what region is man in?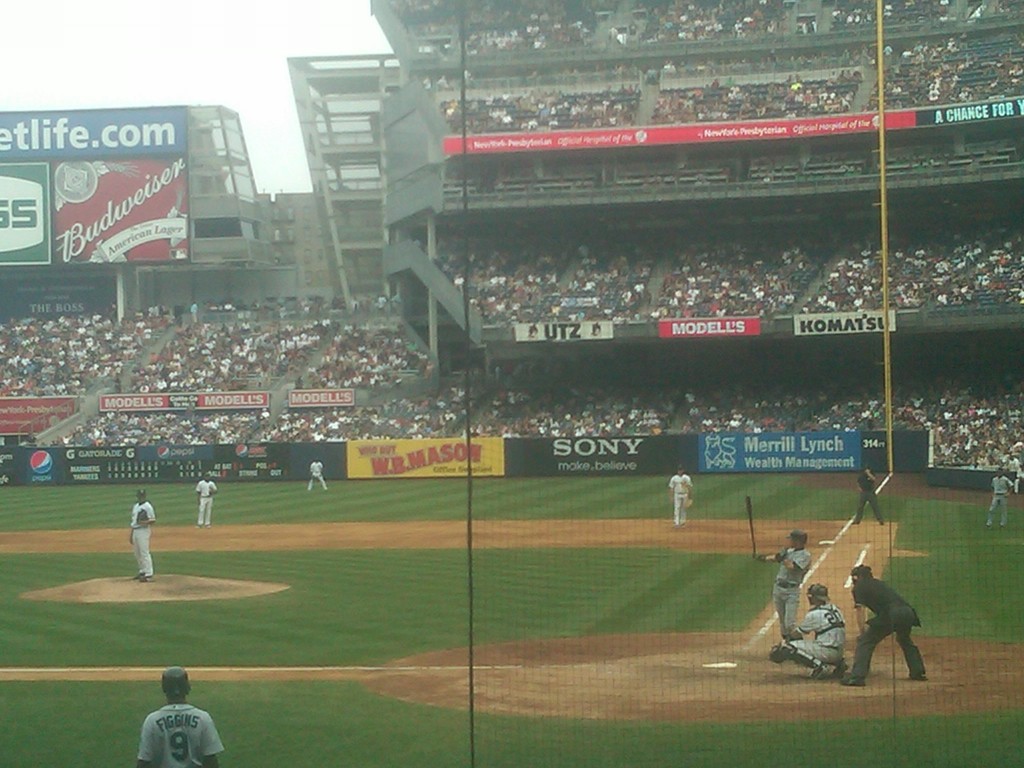
(852,463,887,526).
